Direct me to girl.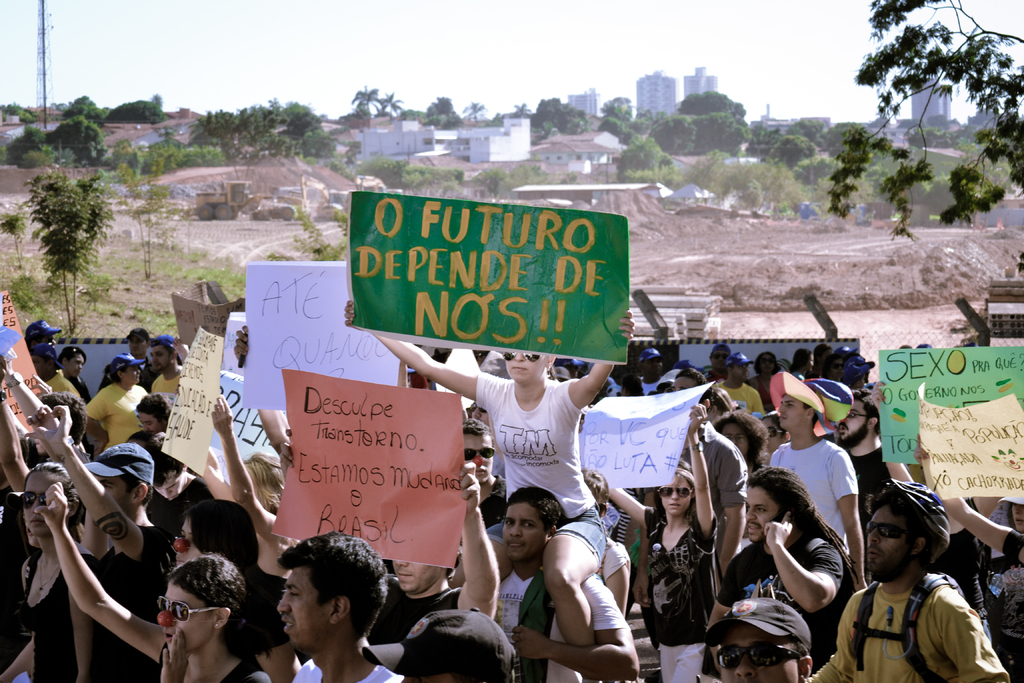
Direction: bbox=[57, 343, 90, 403].
